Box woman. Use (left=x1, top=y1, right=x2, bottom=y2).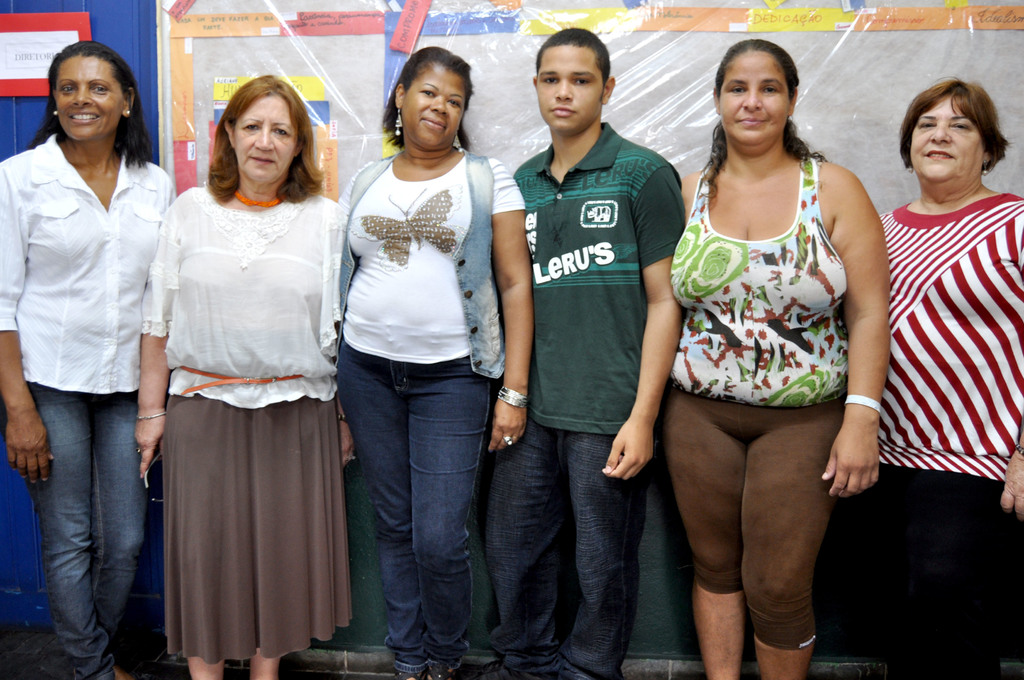
(left=668, top=38, right=893, bottom=678).
